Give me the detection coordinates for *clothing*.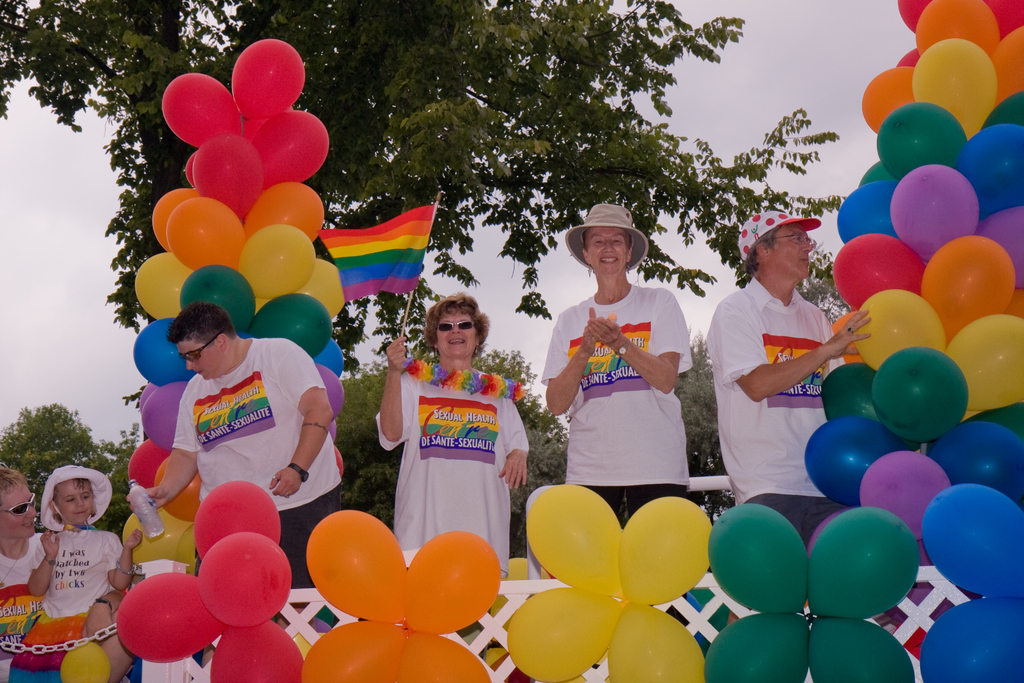
705,274,849,549.
